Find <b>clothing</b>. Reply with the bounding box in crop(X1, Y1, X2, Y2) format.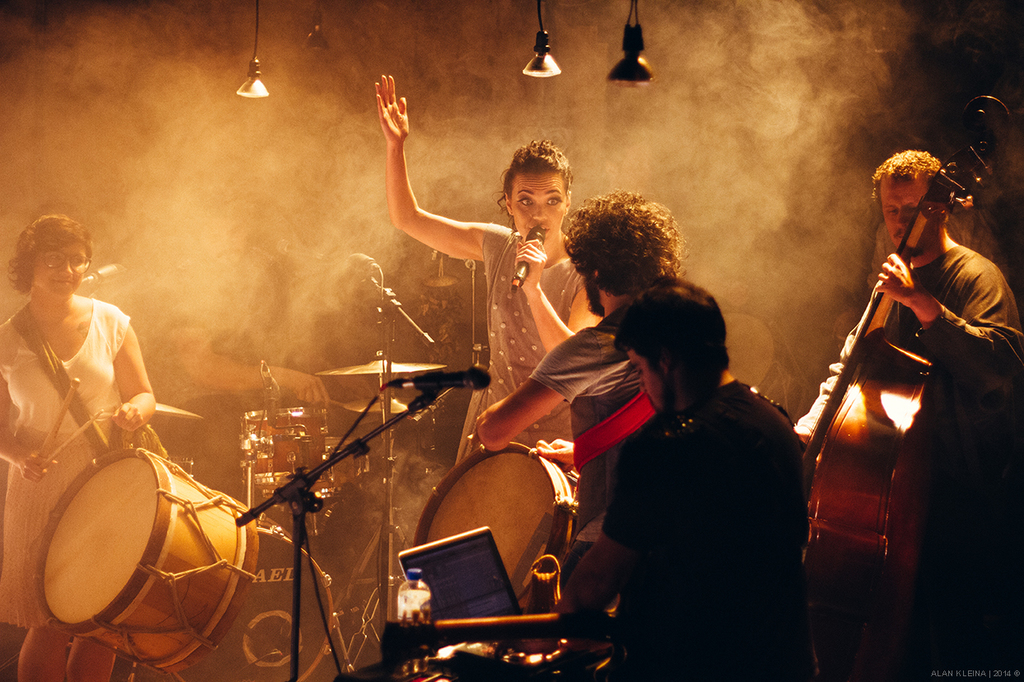
crop(795, 240, 1023, 476).
